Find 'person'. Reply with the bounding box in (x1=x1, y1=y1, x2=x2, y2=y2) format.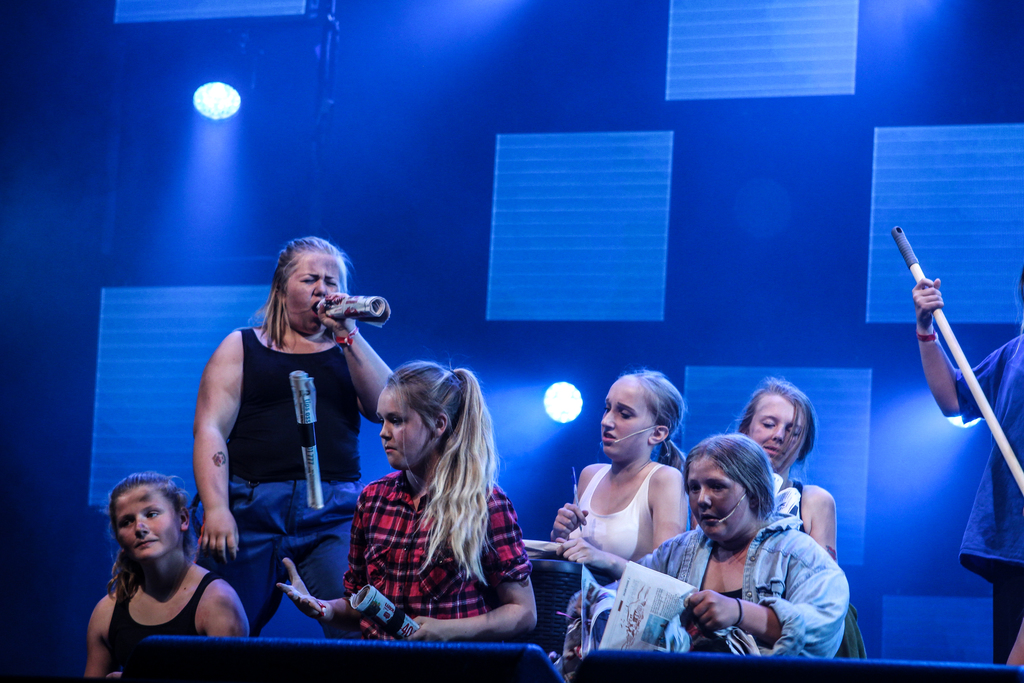
(x1=85, y1=470, x2=250, y2=682).
